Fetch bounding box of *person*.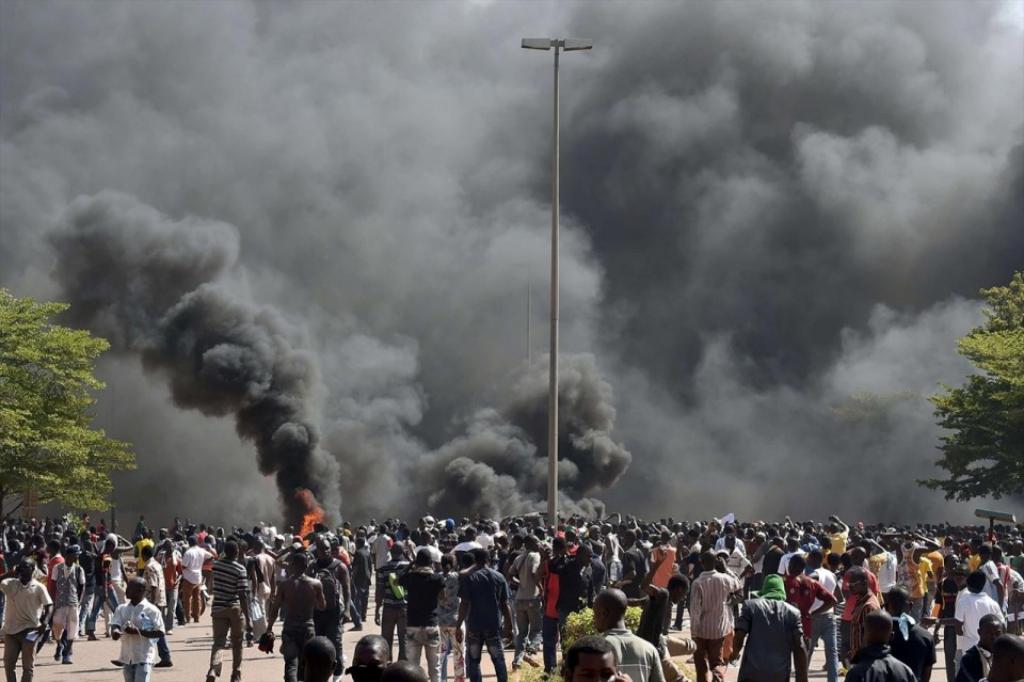
Bbox: box(622, 544, 694, 681).
